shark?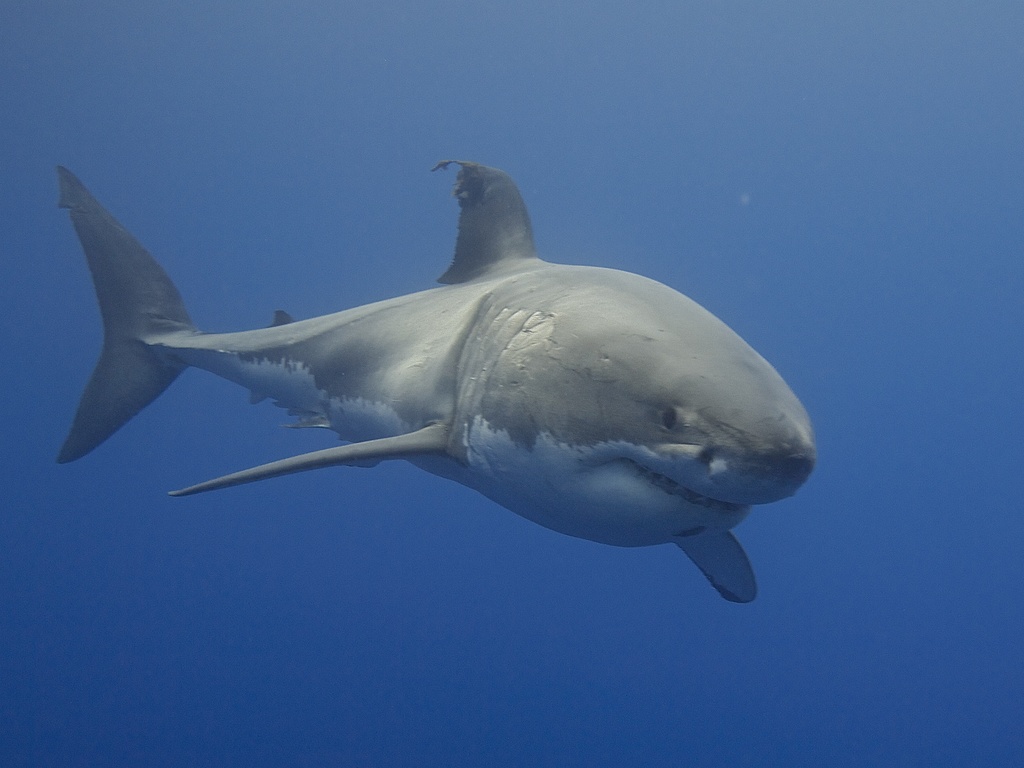
[57, 158, 822, 600]
